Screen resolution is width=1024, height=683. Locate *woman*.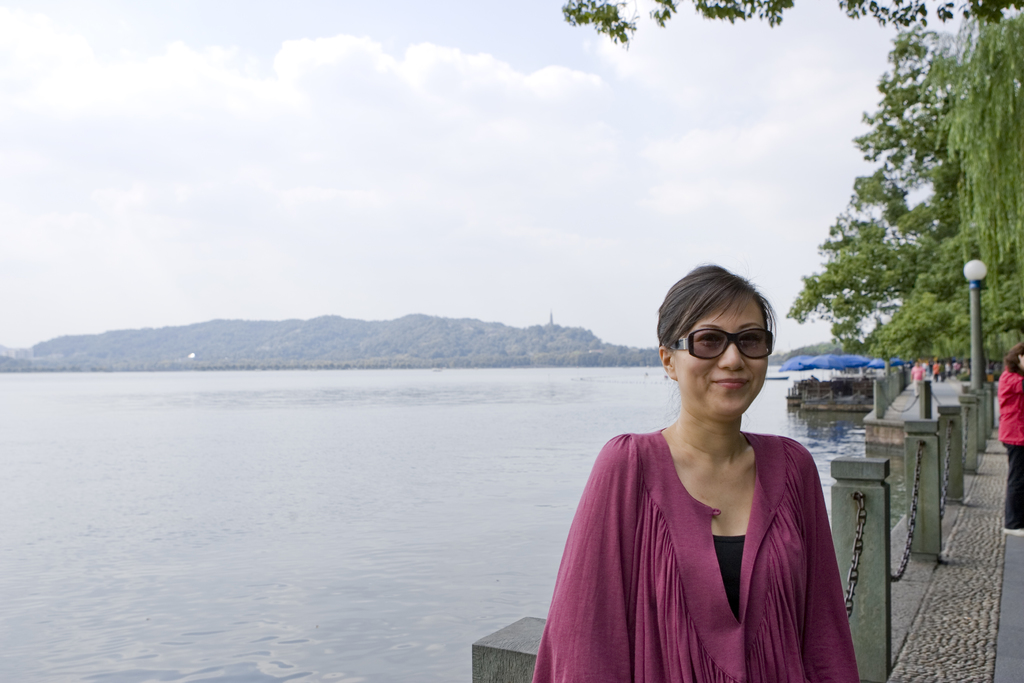
(x1=997, y1=345, x2=1023, y2=534).
